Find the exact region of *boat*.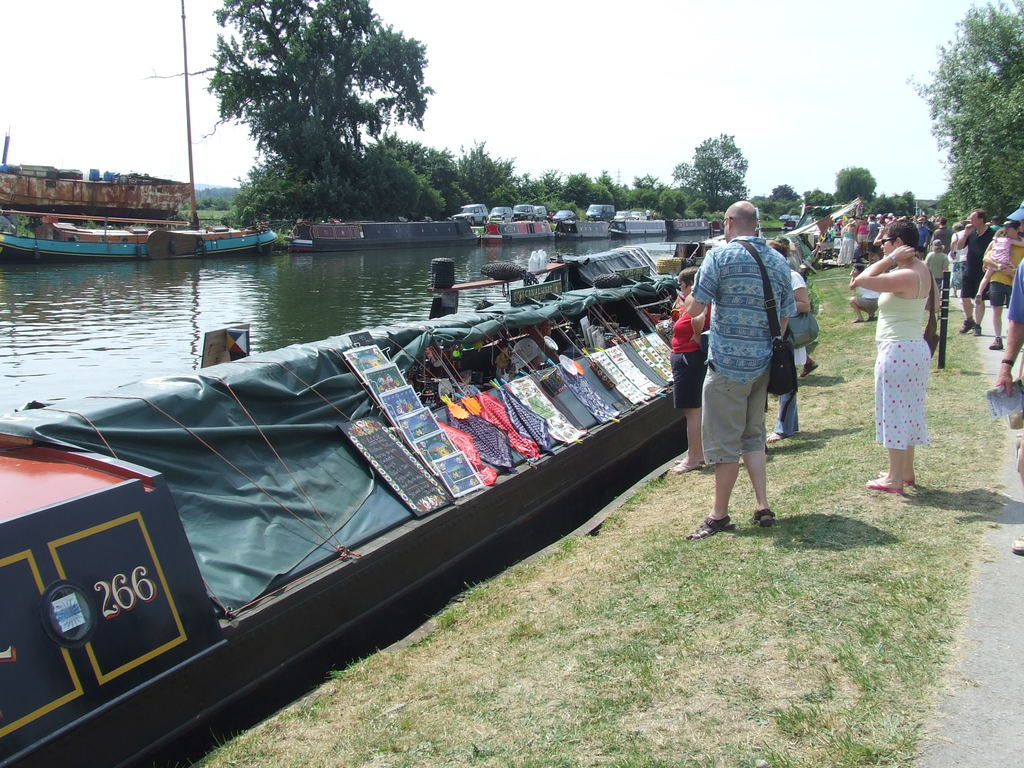
Exact region: 0:209:280:263.
